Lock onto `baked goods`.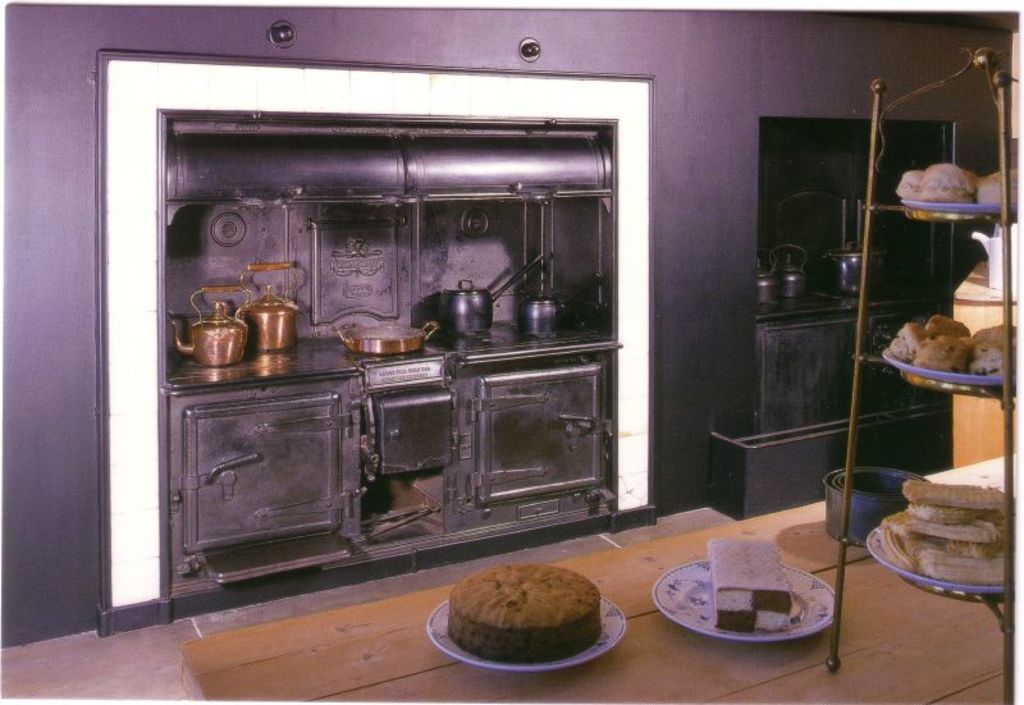
Locked: <box>712,536,790,632</box>.
